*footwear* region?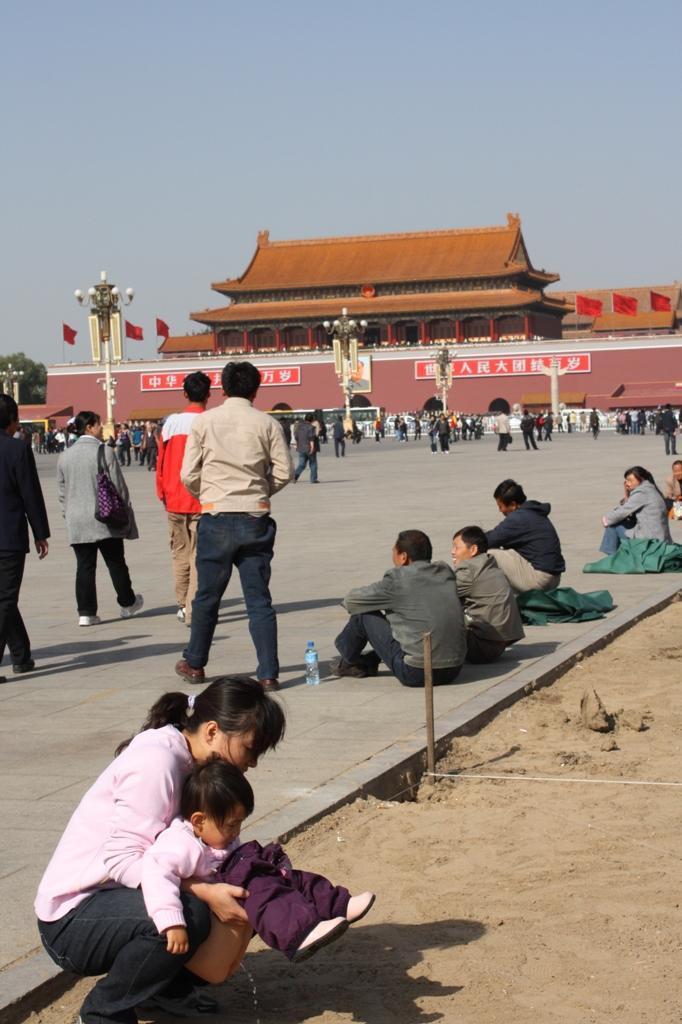
l=119, t=596, r=142, b=616
